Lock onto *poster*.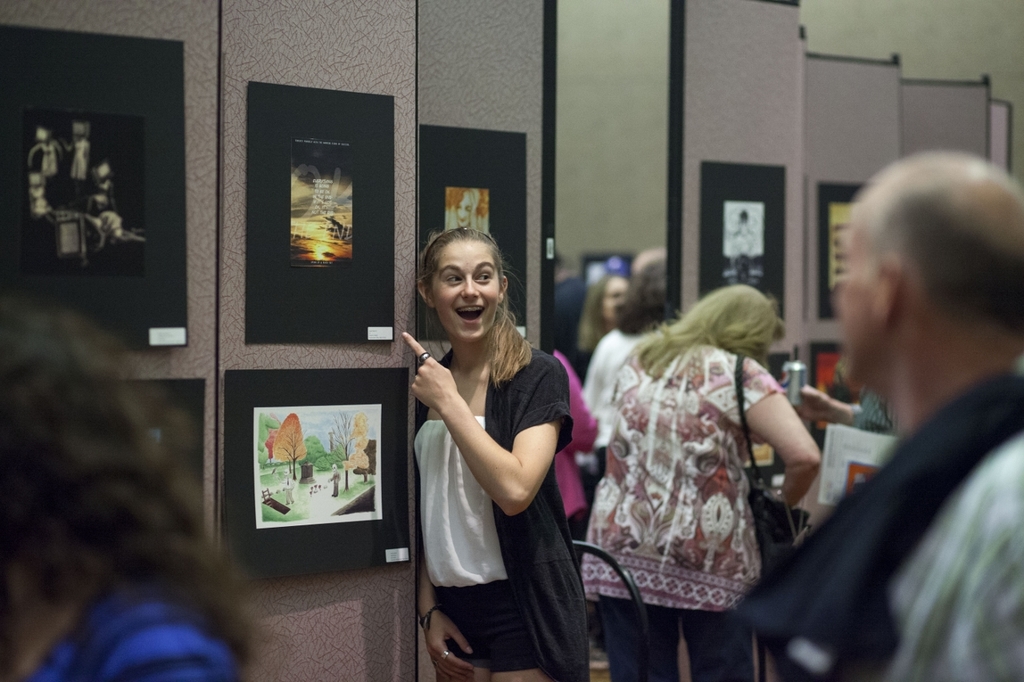
Locked: detection(722, 200, 771, 297).
